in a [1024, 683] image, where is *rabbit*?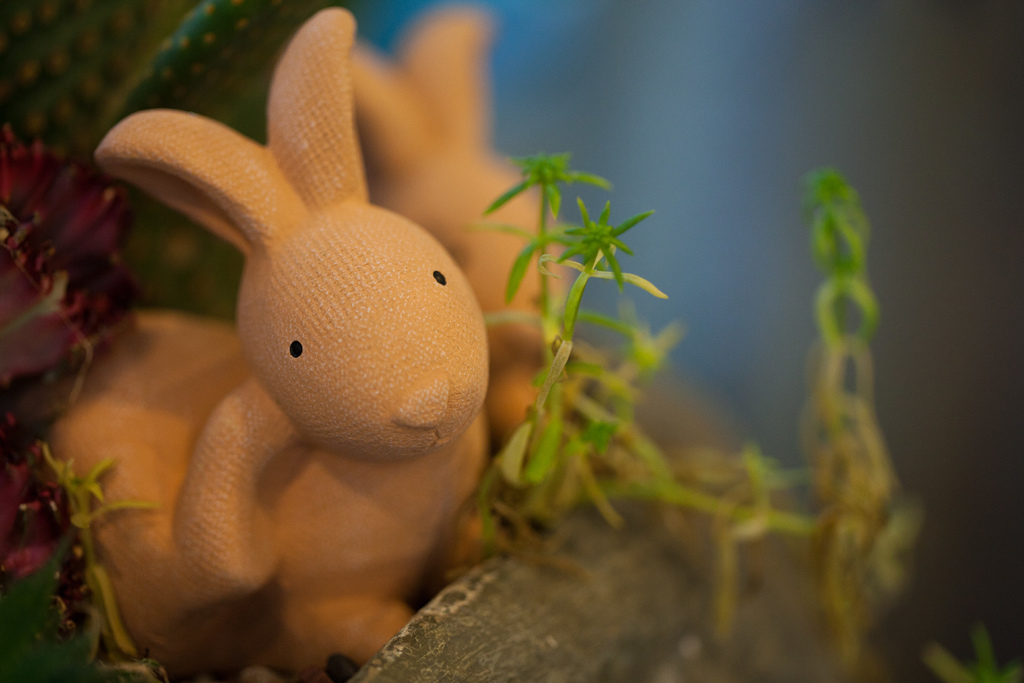
region(45, 6, 509, 677).
